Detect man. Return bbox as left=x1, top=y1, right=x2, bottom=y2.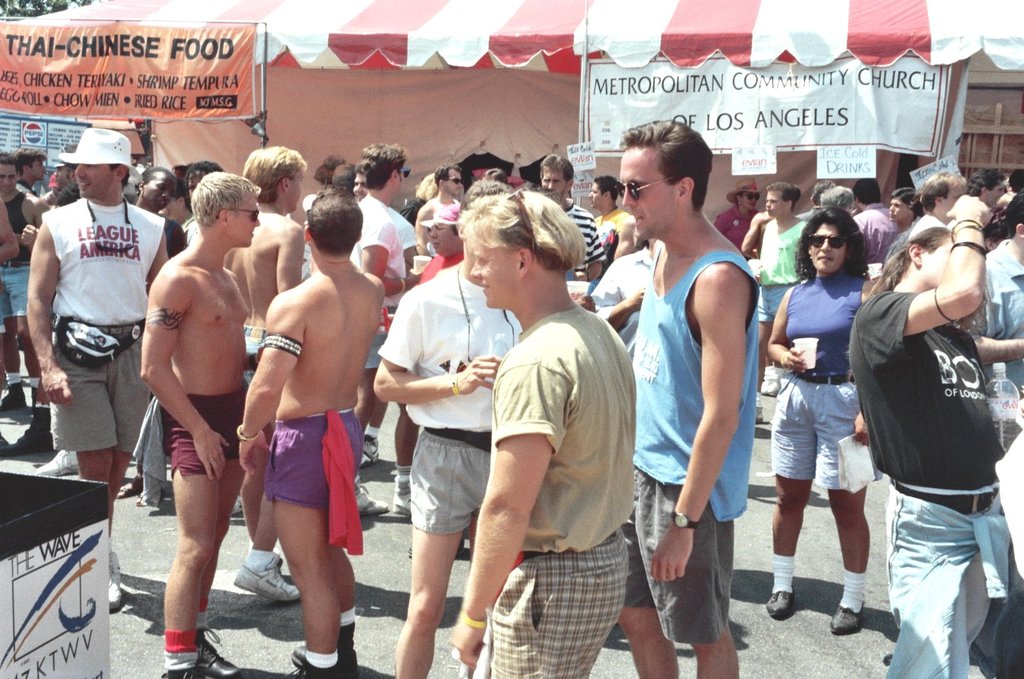
left=854, top=175, right=897, bottom=266.
